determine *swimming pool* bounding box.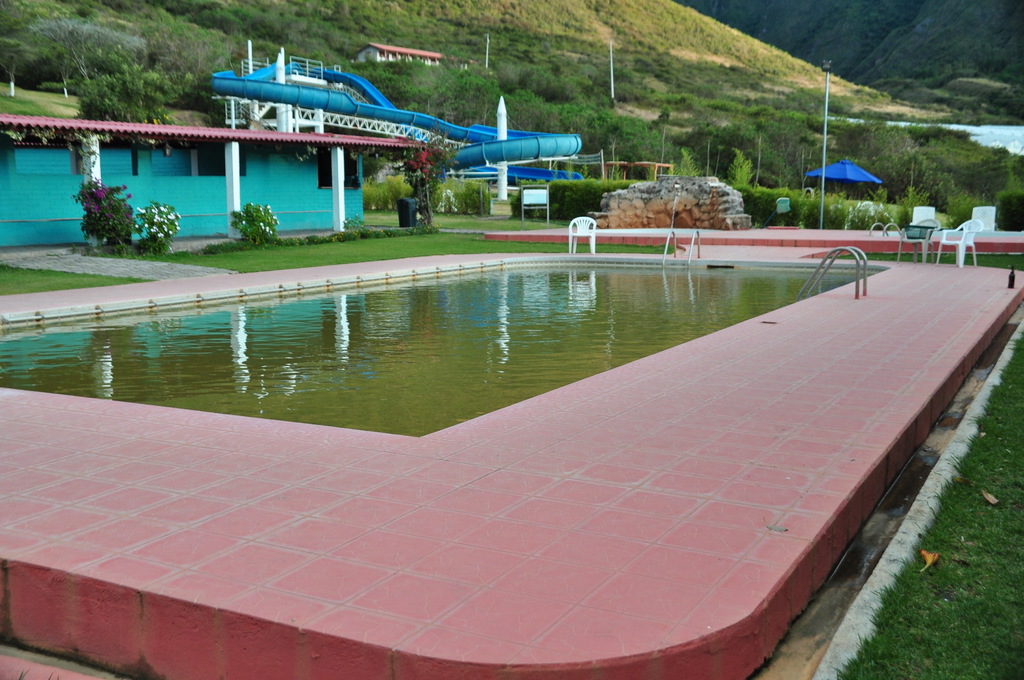
Determined: [left=0, top=253, right=879, bottom=439].
